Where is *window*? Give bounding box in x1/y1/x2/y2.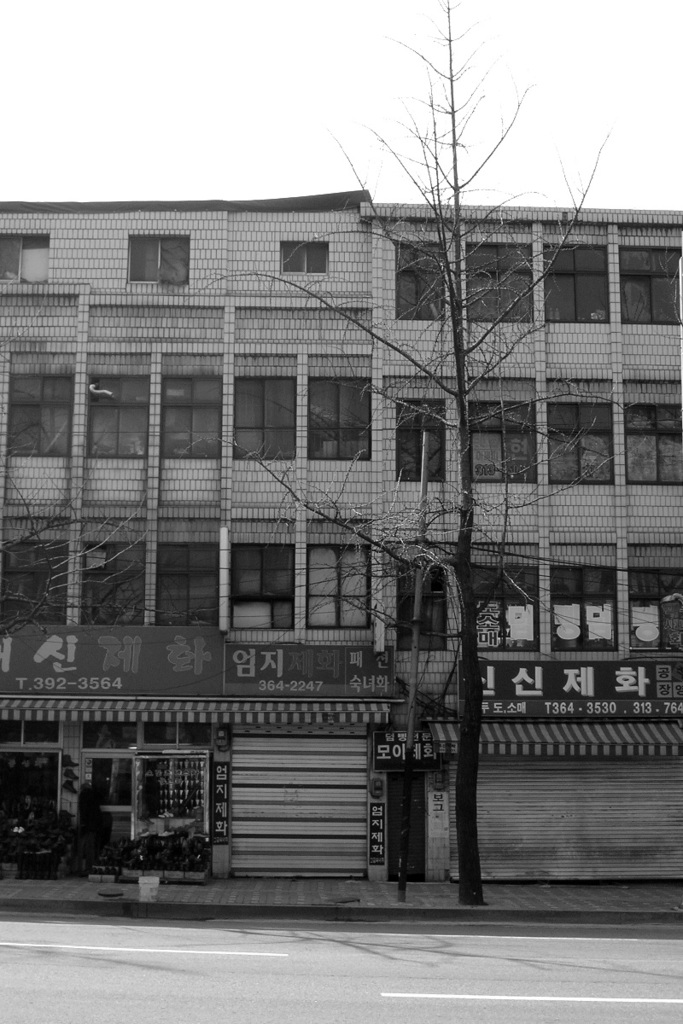
620/241/682/321.
